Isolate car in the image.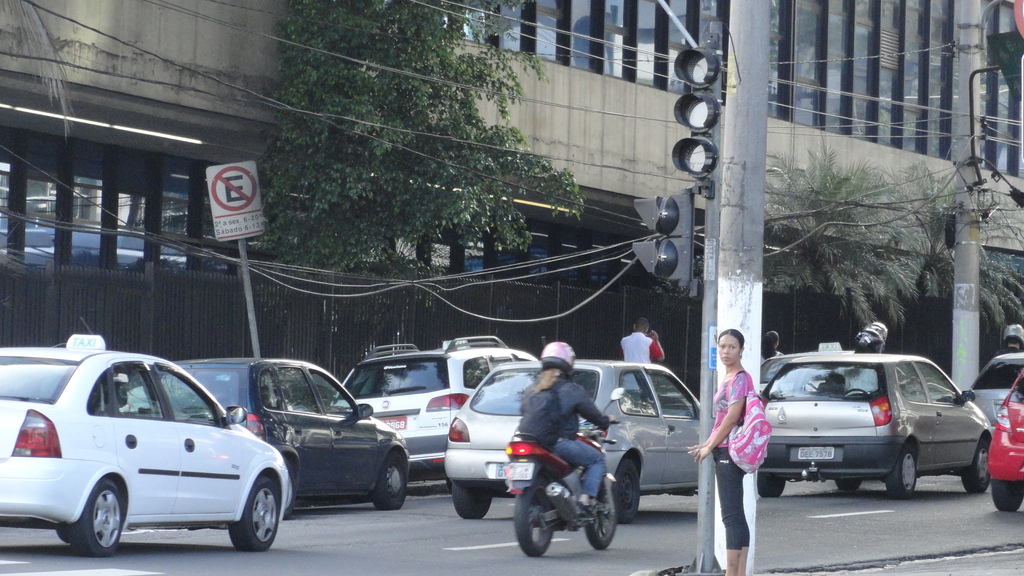
Isolated region: locate(5, 344, 287, 556).
